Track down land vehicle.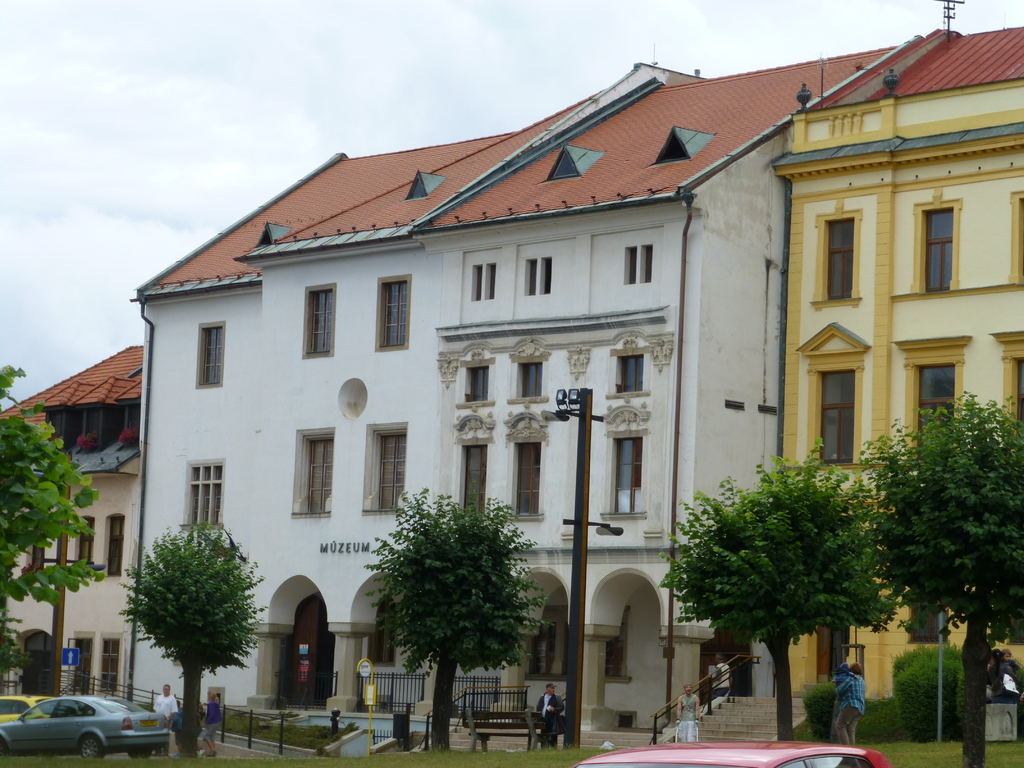
Tracked to <region>568, 744, 893, 767</region>.
